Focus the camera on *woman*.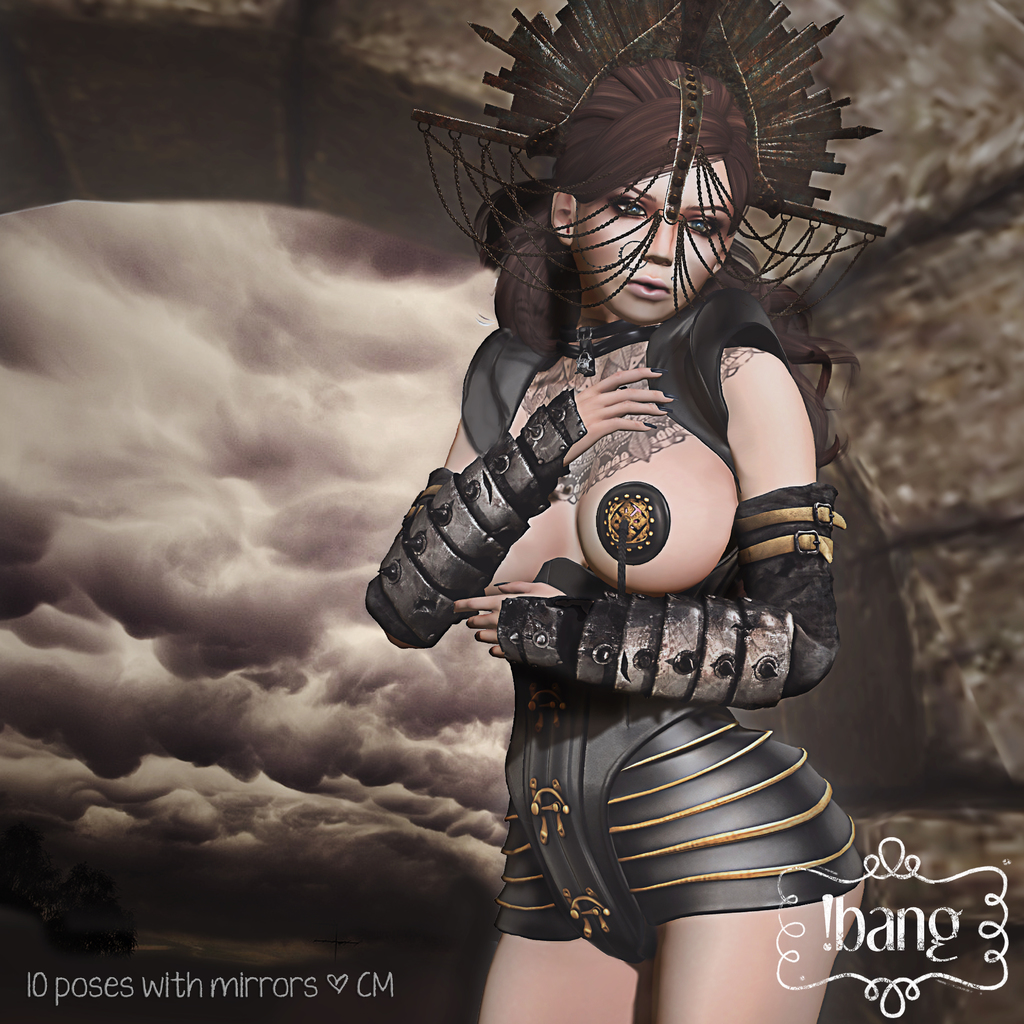
Focus region: box=[390, 86, 879, 985].
